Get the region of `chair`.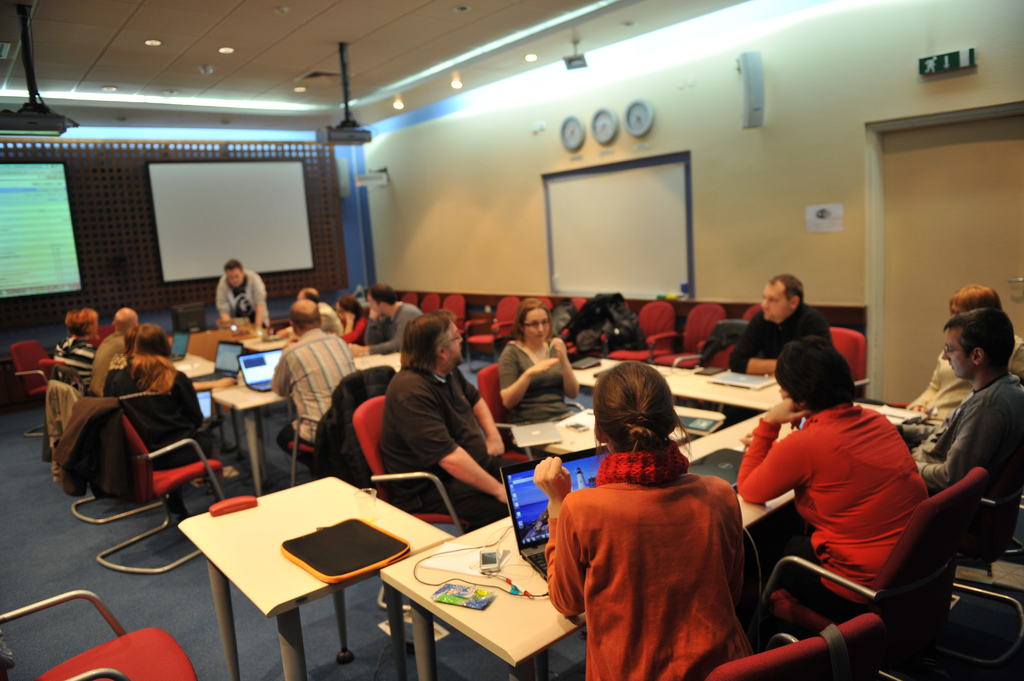
<box>0,589,197,680</box>.
